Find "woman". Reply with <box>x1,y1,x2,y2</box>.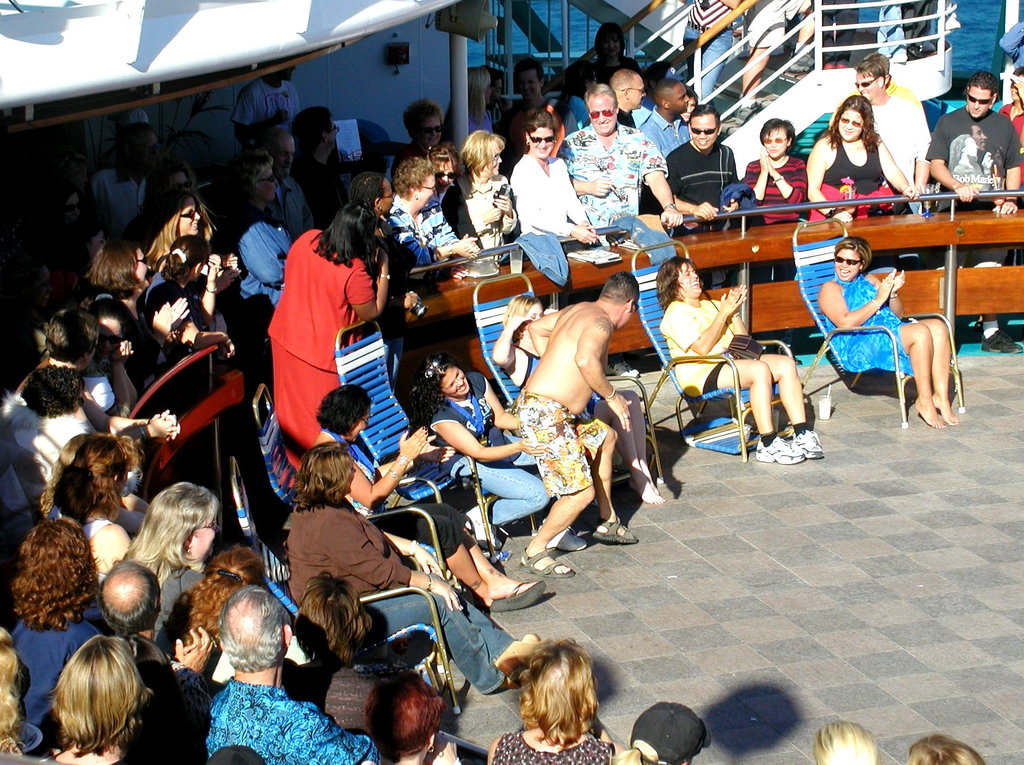
<box>744,119,810,281</box>.
